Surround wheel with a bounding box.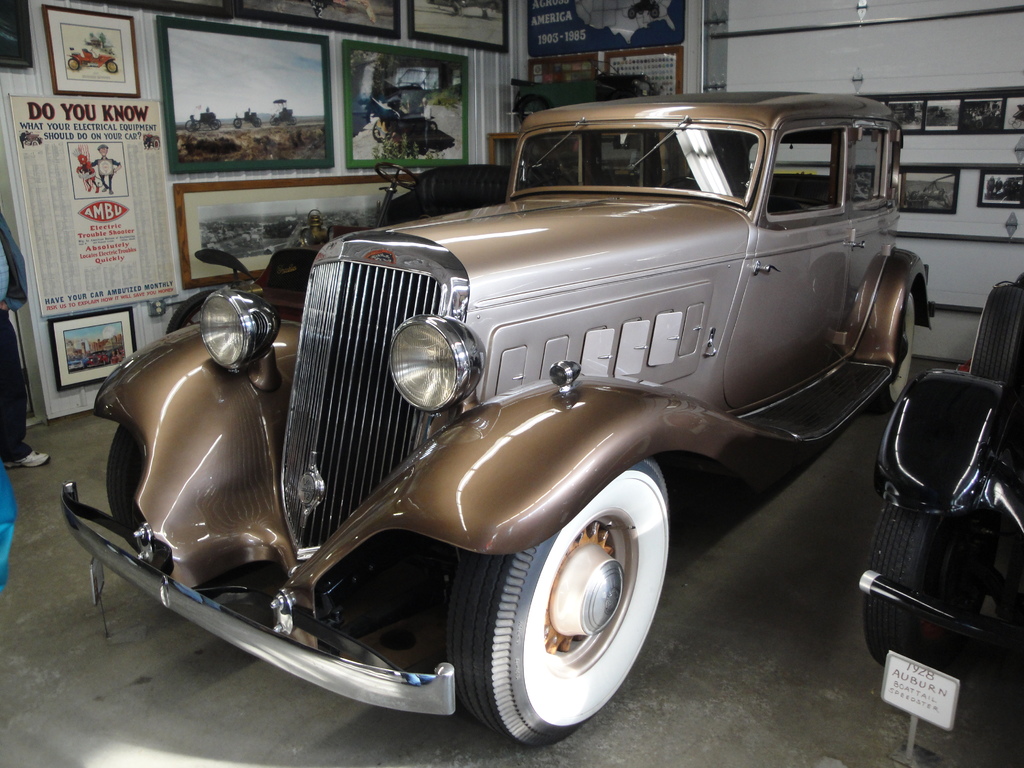
box(412, 165, 562, 214).
